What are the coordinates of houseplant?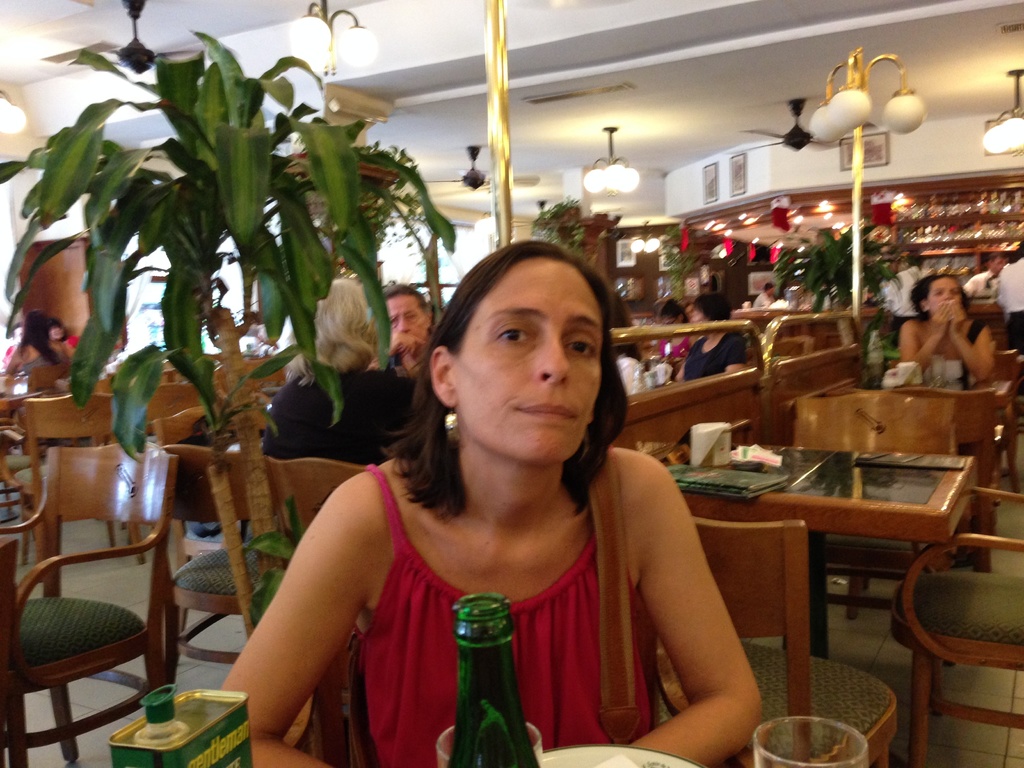
bbox=[0, 23, 453, 685].
